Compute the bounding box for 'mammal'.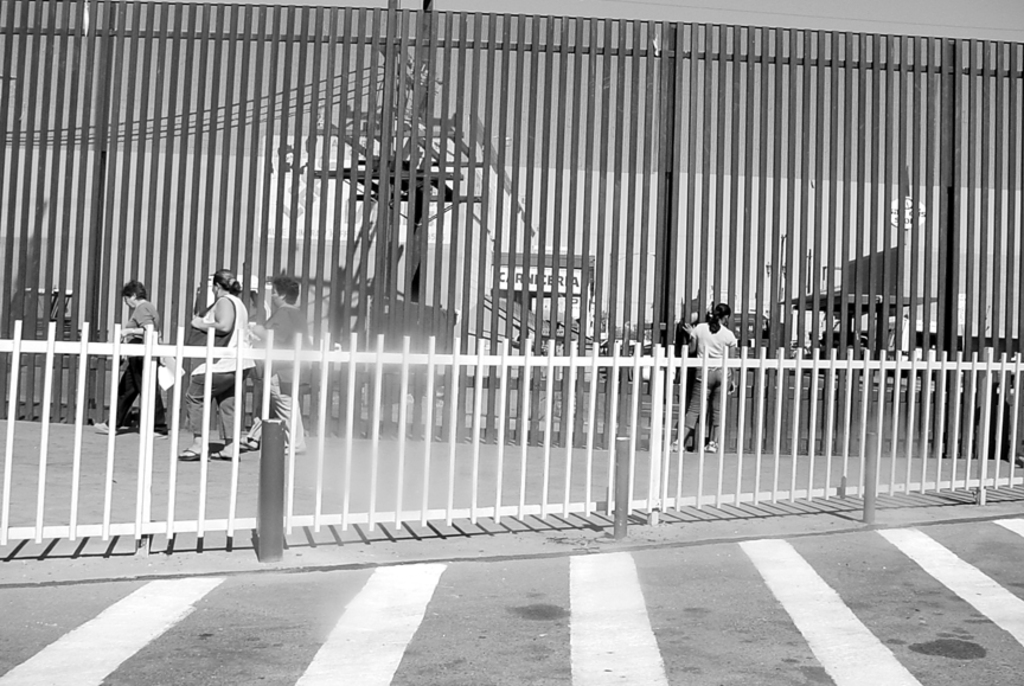
box(677, 291, 750, 450).
